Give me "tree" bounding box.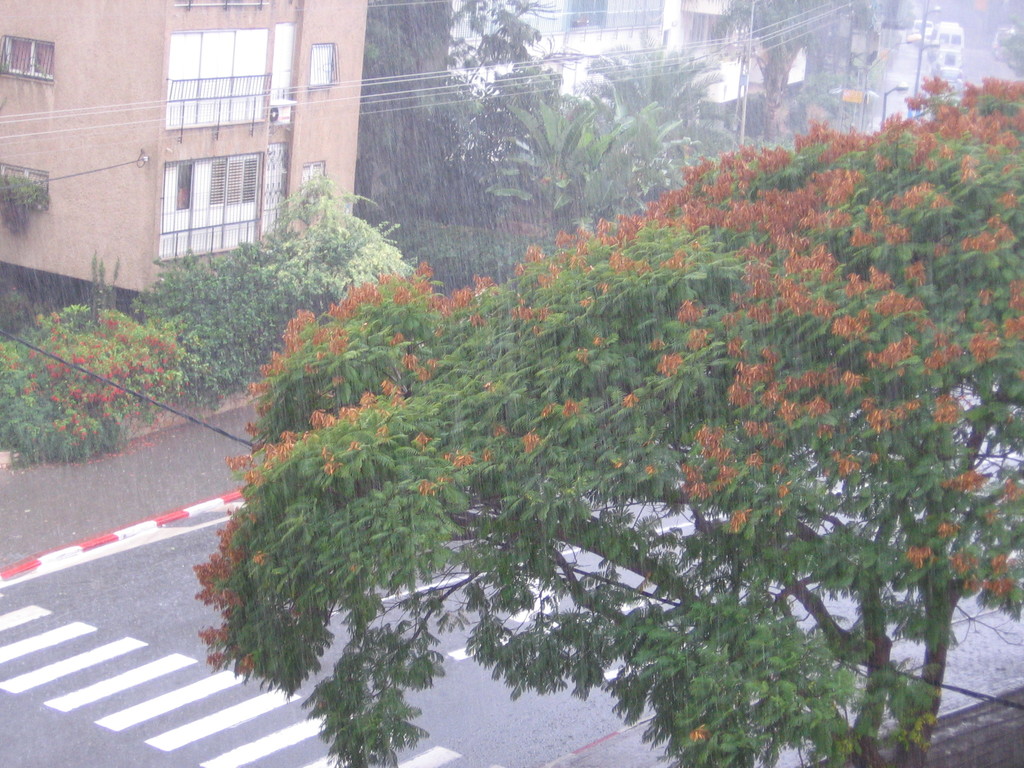
[356,0,451,214].
